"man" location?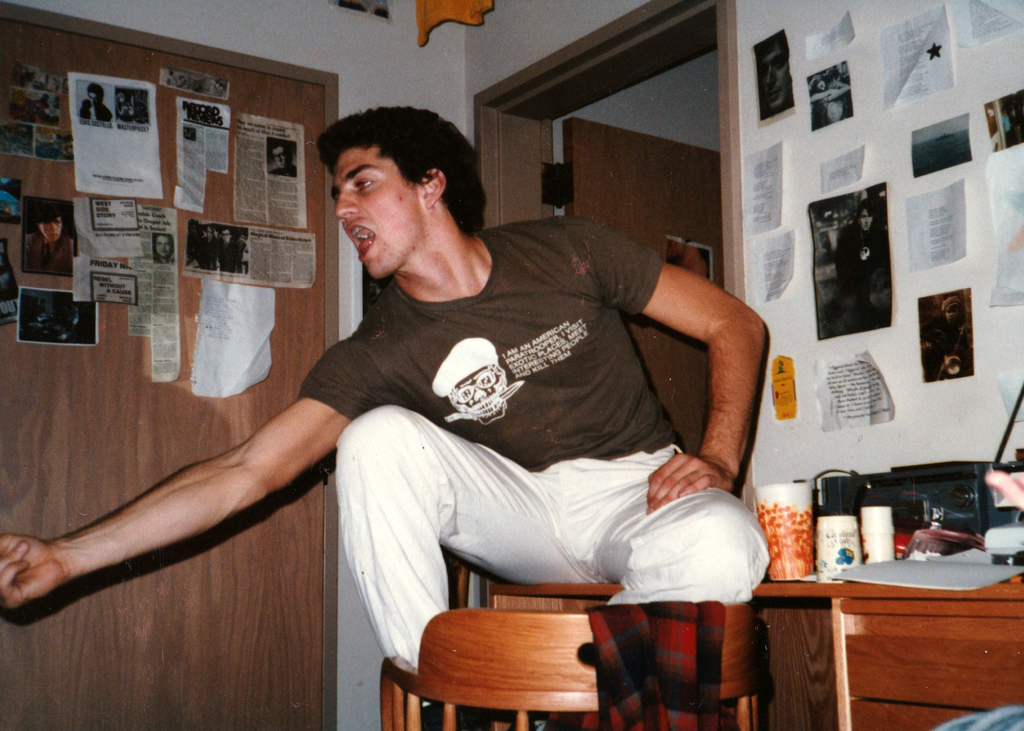
0, 103, 773, 730
